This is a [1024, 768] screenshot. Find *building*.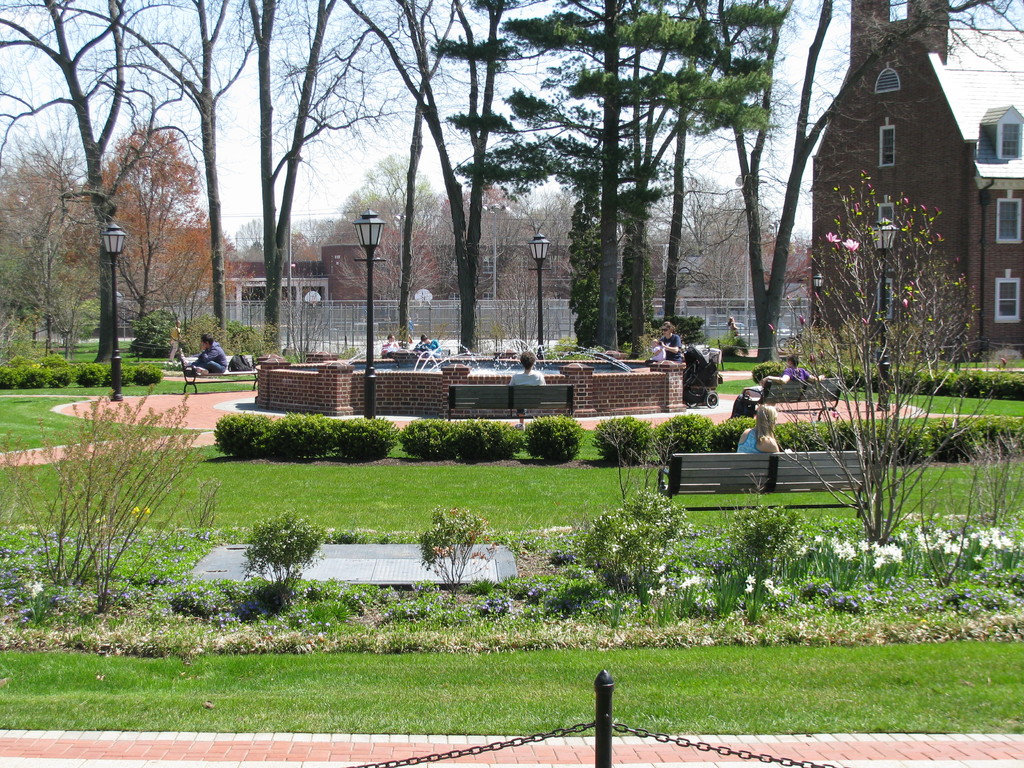
Bounding box: <region>673, 188, 811, 324</region>.
